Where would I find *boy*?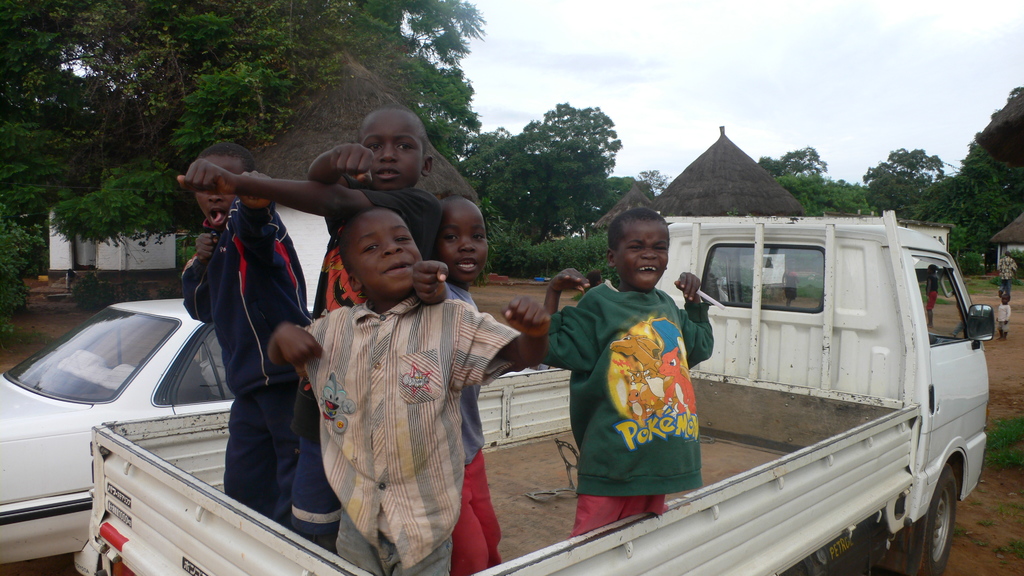
At rect(175, 134, 317, 515).
